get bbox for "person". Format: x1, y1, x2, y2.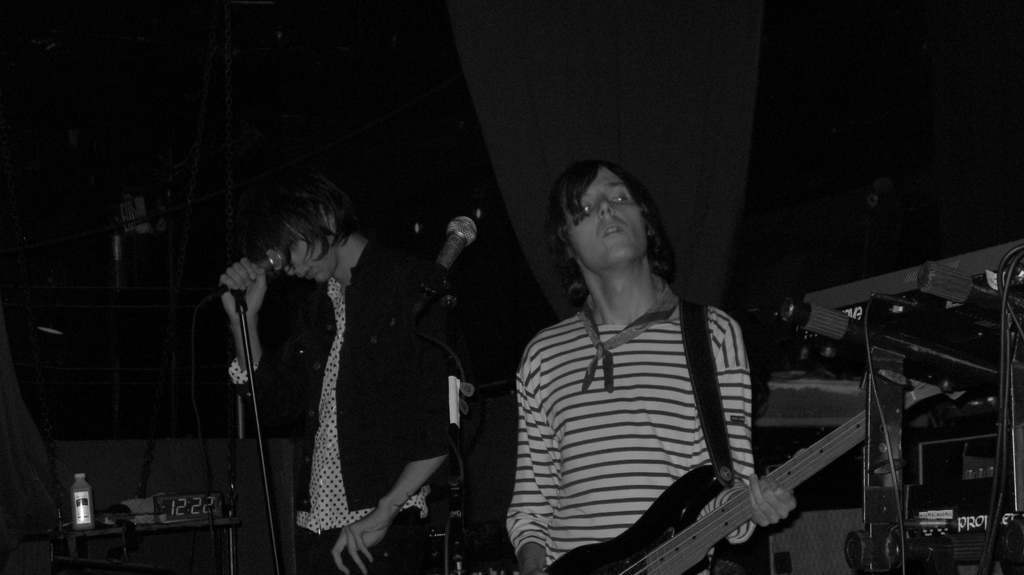
225, 149, 474, 563.
